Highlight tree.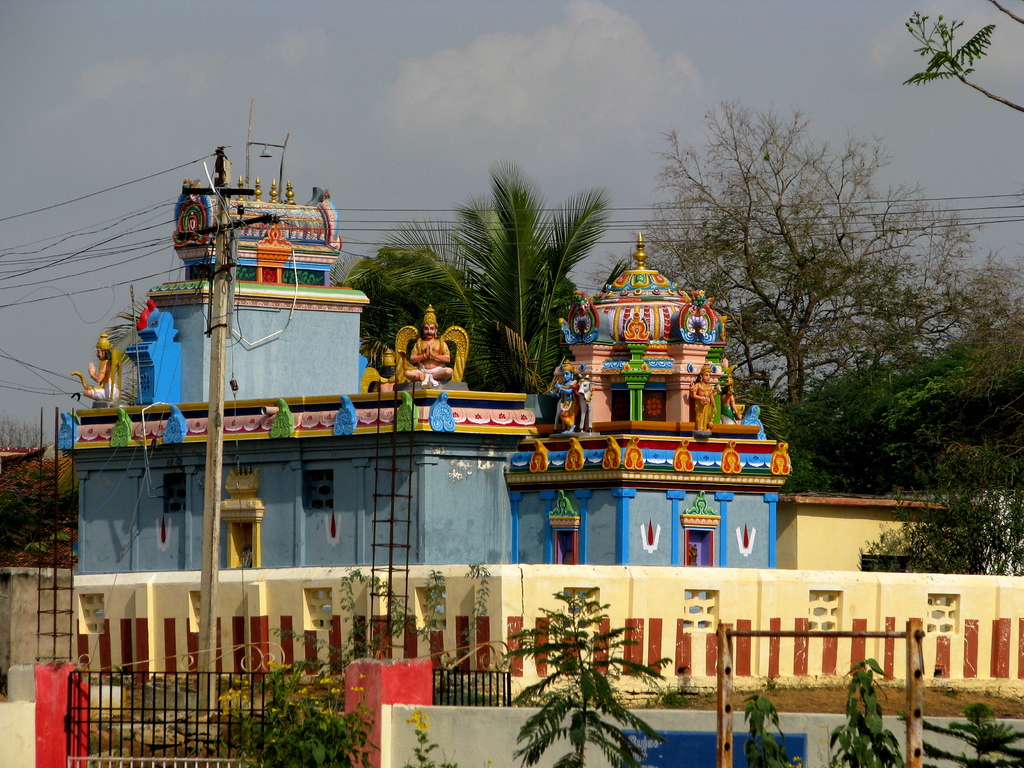
Highlighted region: rect(58, 297, 153, 499).
